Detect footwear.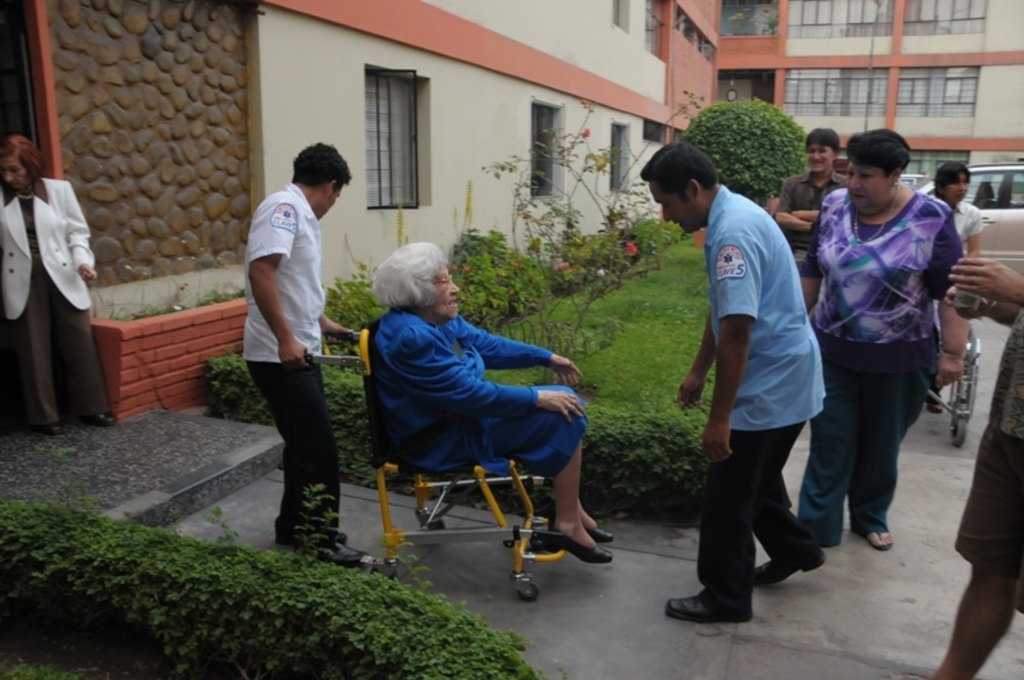
Detected at pyautogui.locateOnScreen(548, 522, 612, 560).
